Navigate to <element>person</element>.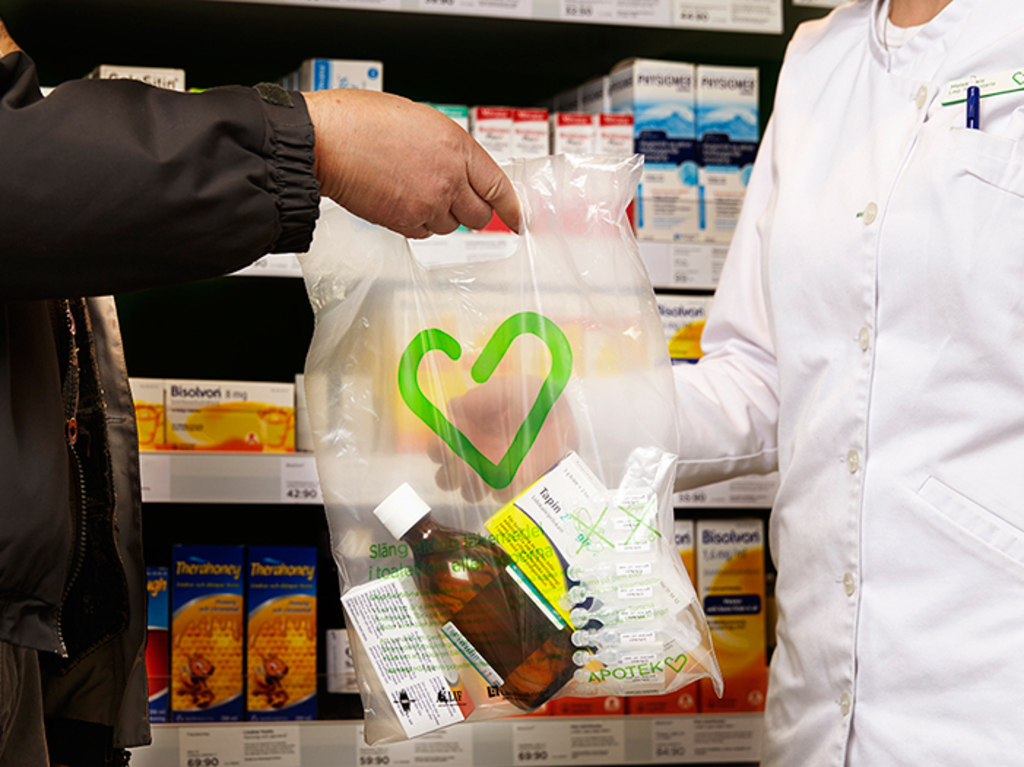
Navigation target: bbox(429, 0, 1023, 766).
